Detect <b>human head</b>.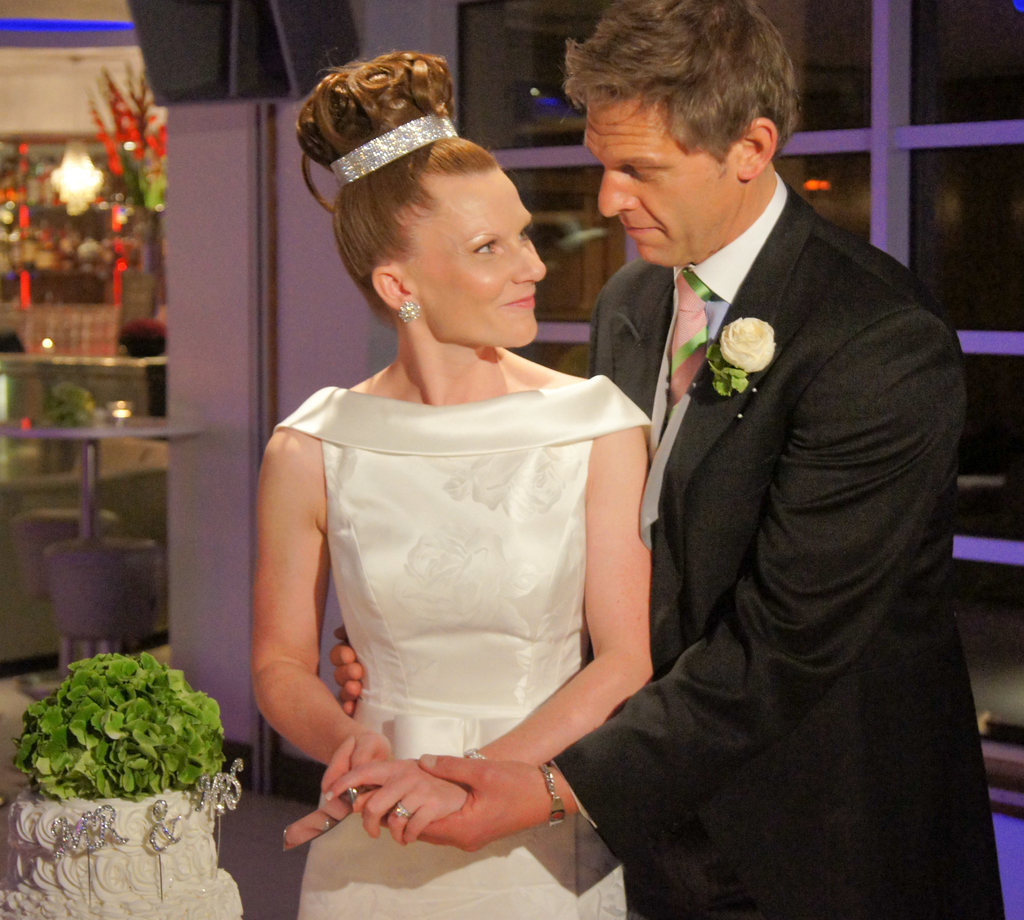
Detected at detection(564, 0, 806, 275).
